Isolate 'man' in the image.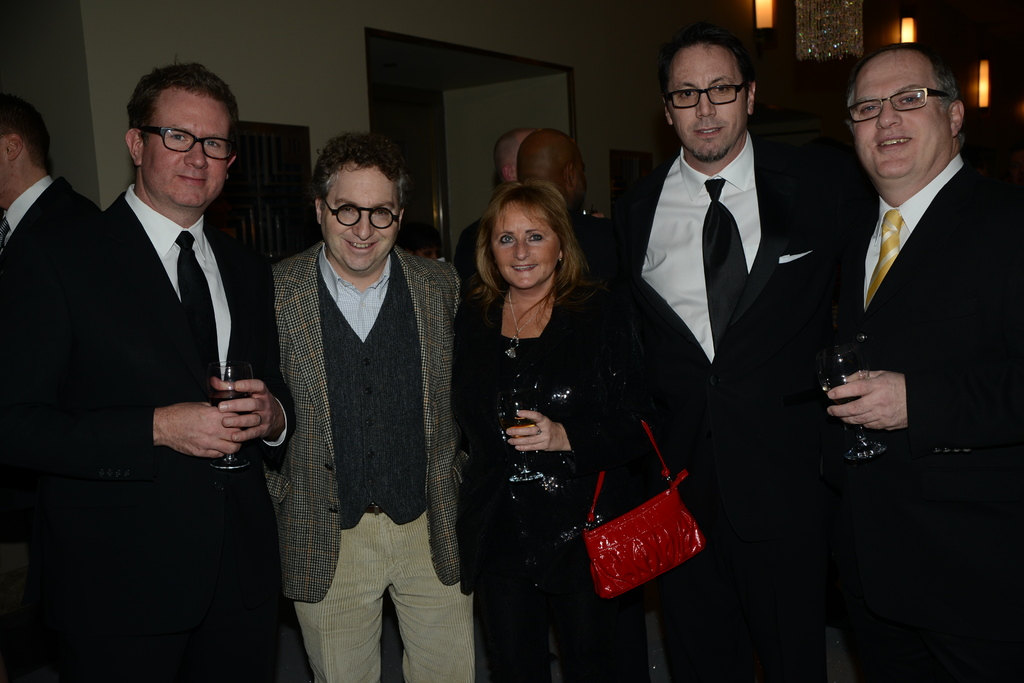
Isolated region: Rect(808, 41, 1023, 682).
